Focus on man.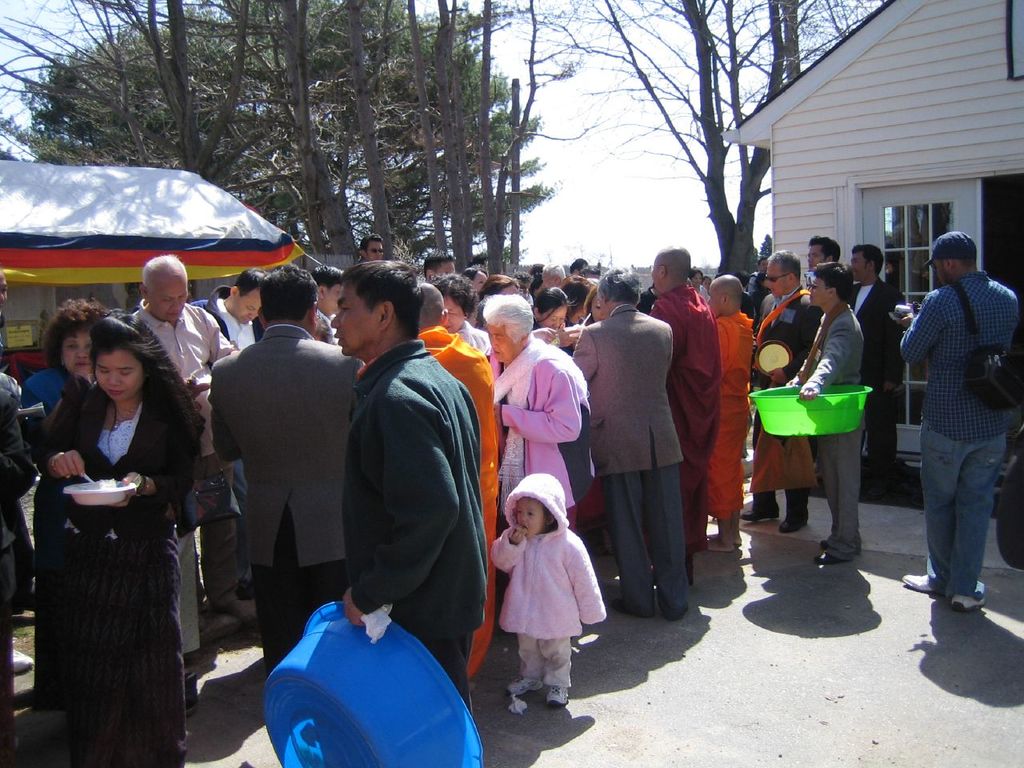
Focused at region(122, 254, 226, 658).
